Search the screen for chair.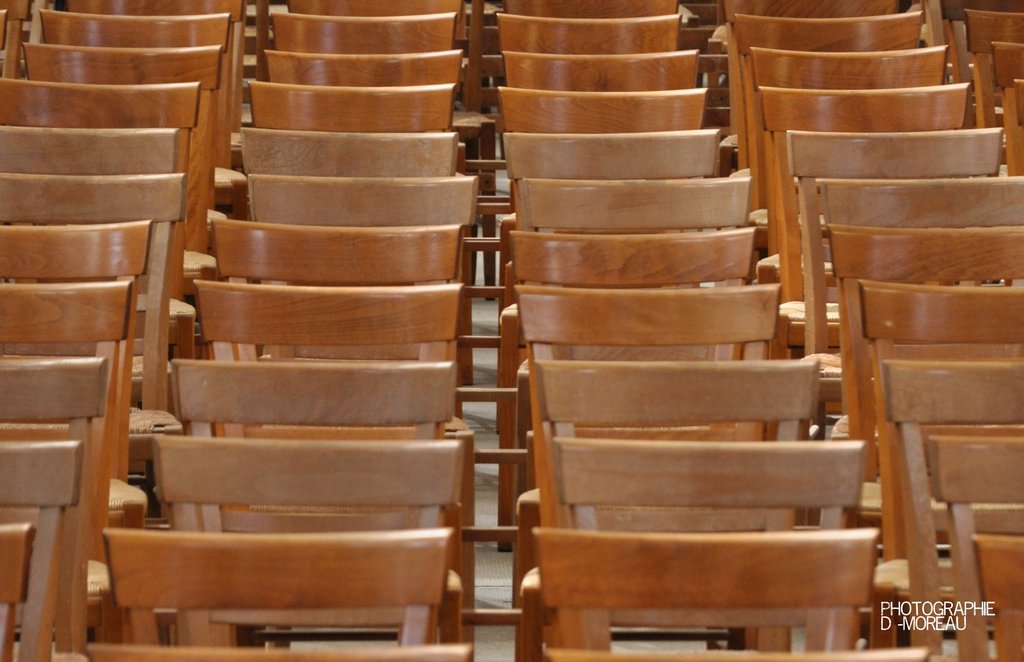
Found at [741,43,954,275].
